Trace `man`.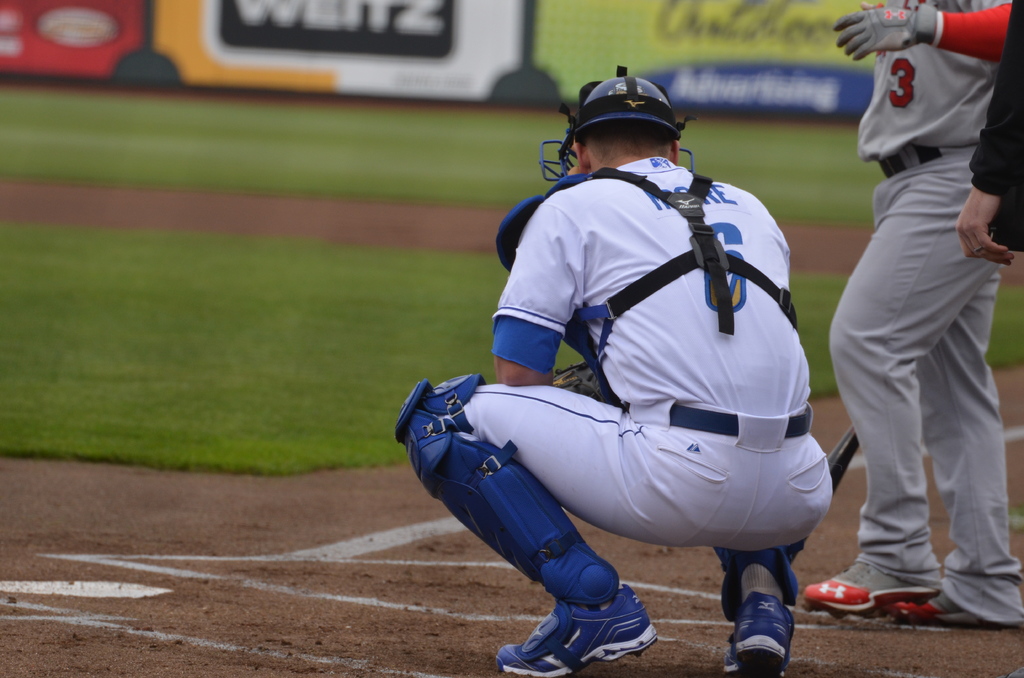
Traced to <region>952, 0, 1023, 271</region>.
